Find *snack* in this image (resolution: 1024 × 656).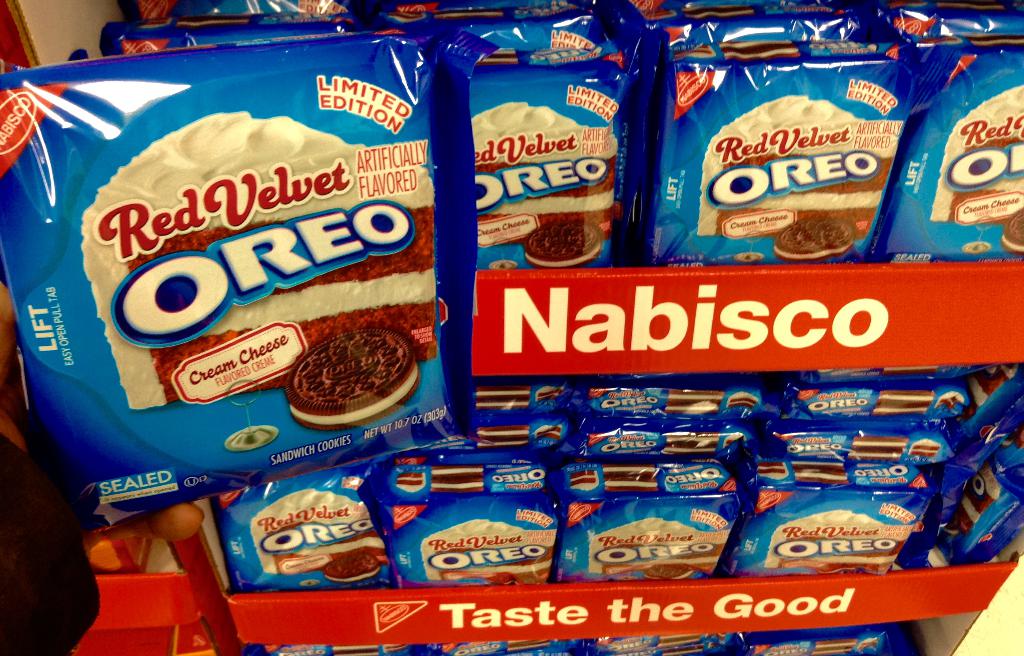
rect(430, 13, 501, 18).
